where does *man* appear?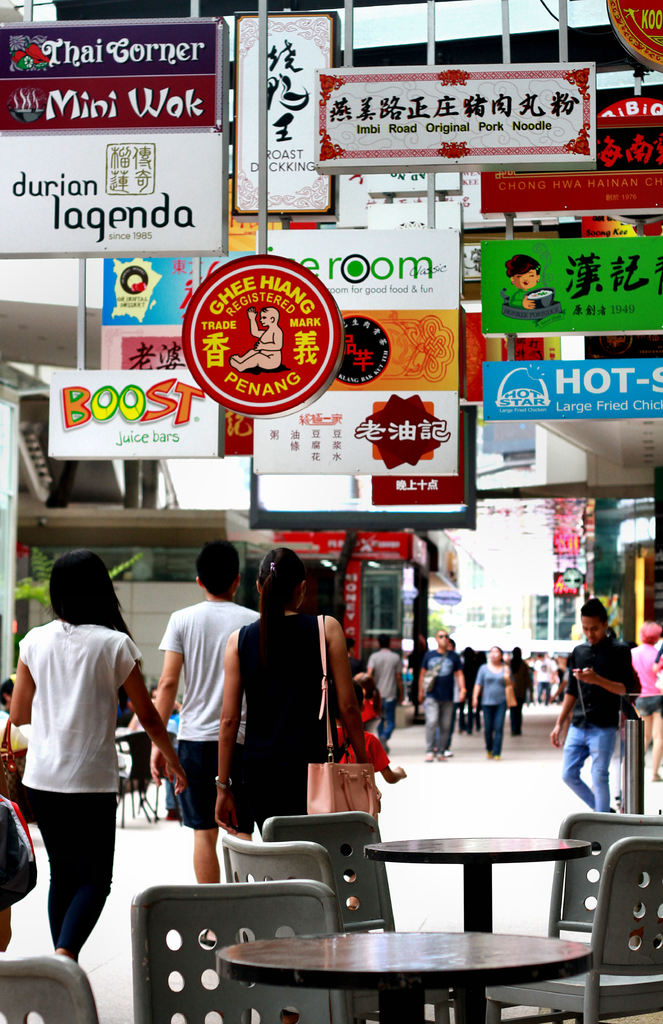
Appears at (364, 631, 408, 750).
